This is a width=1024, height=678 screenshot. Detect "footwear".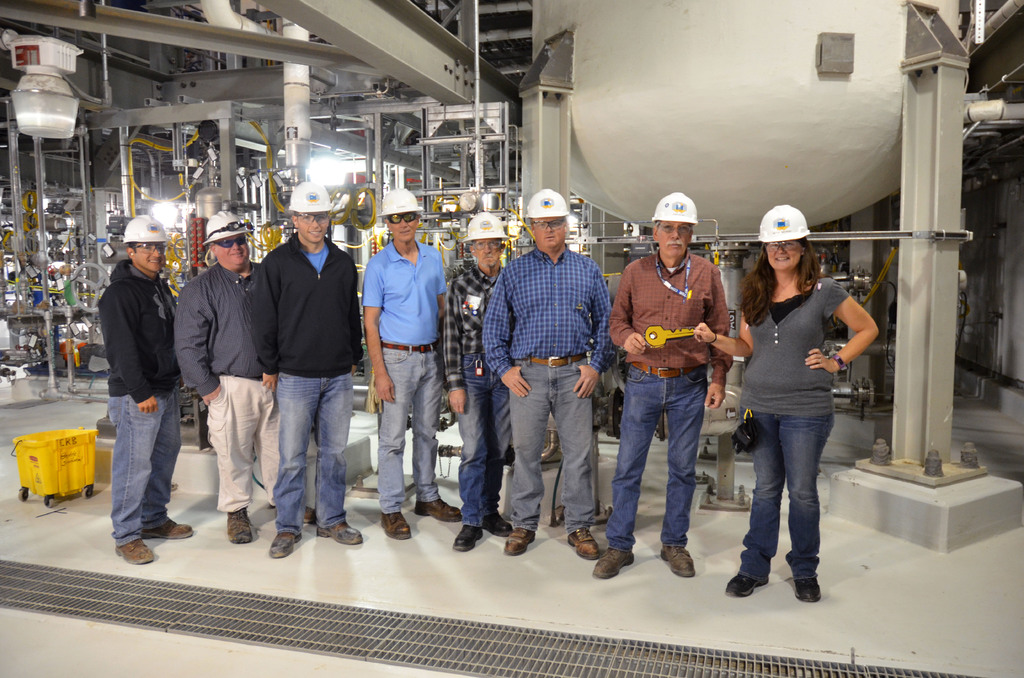
[x1=414, y1=497, x2=461, y2=524].
